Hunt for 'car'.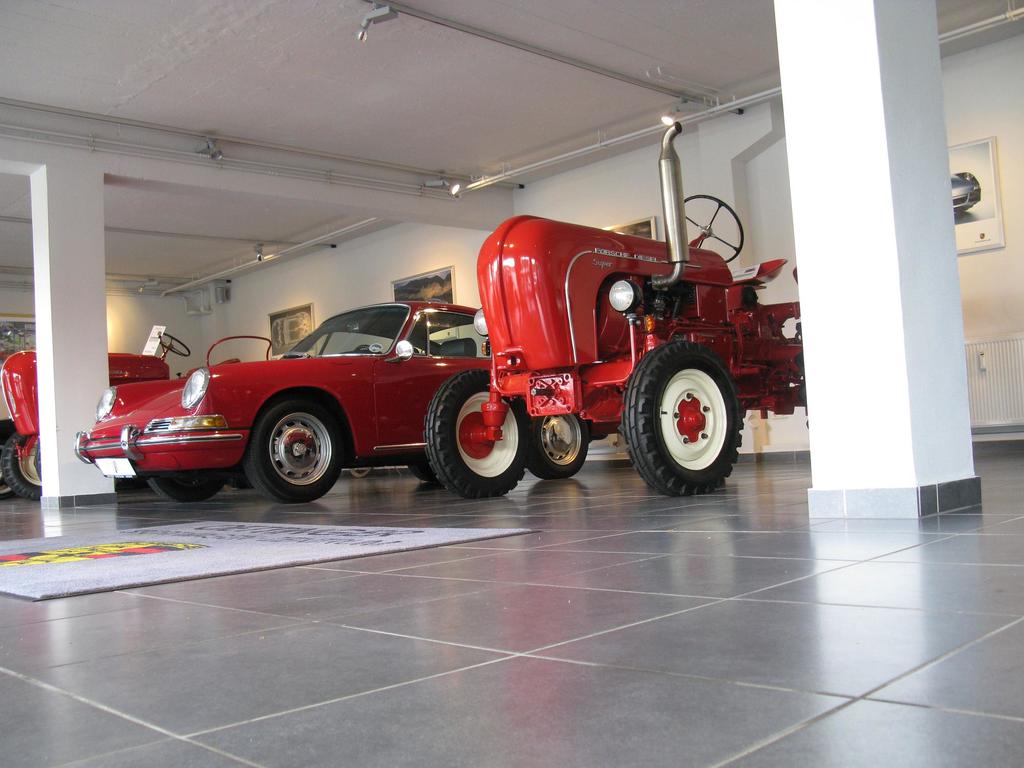
Hunted down at <box>69,297,617,509</box>.
